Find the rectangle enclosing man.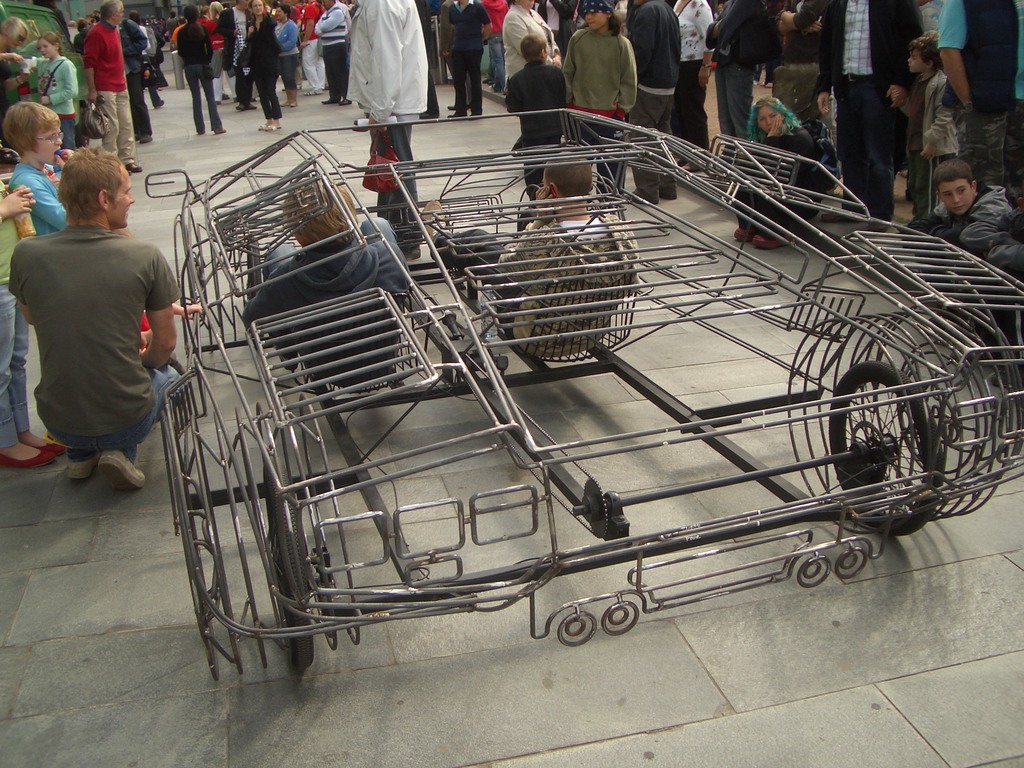
{"left": 82, "top": 0, "right": 141, "bottom": 174}.
